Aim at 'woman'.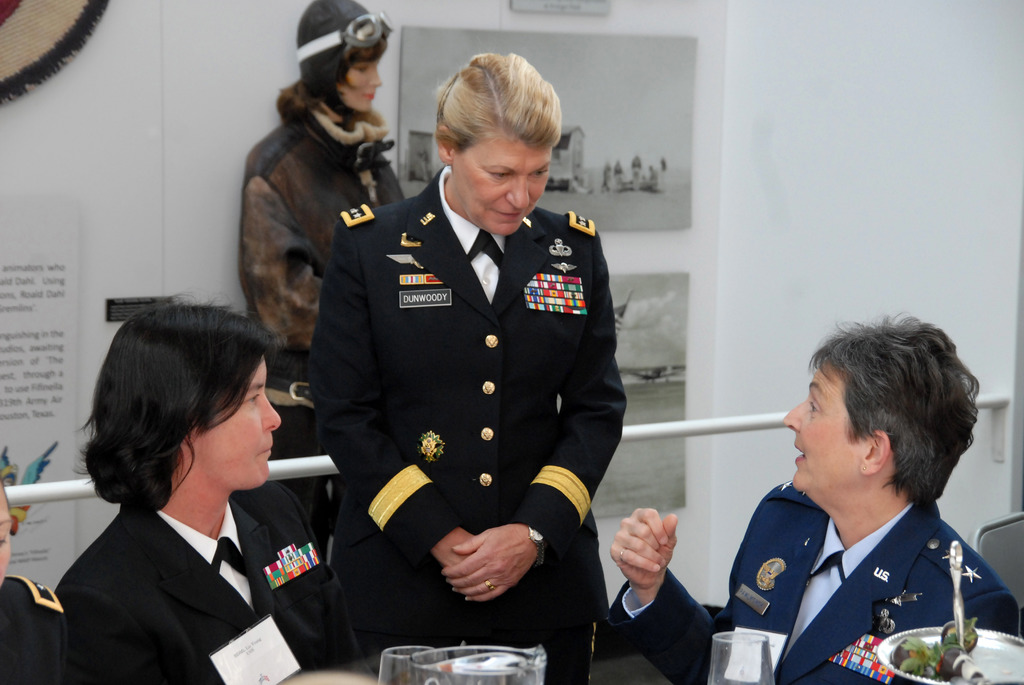
Aimed at crop(239, 0, 408, 358).
